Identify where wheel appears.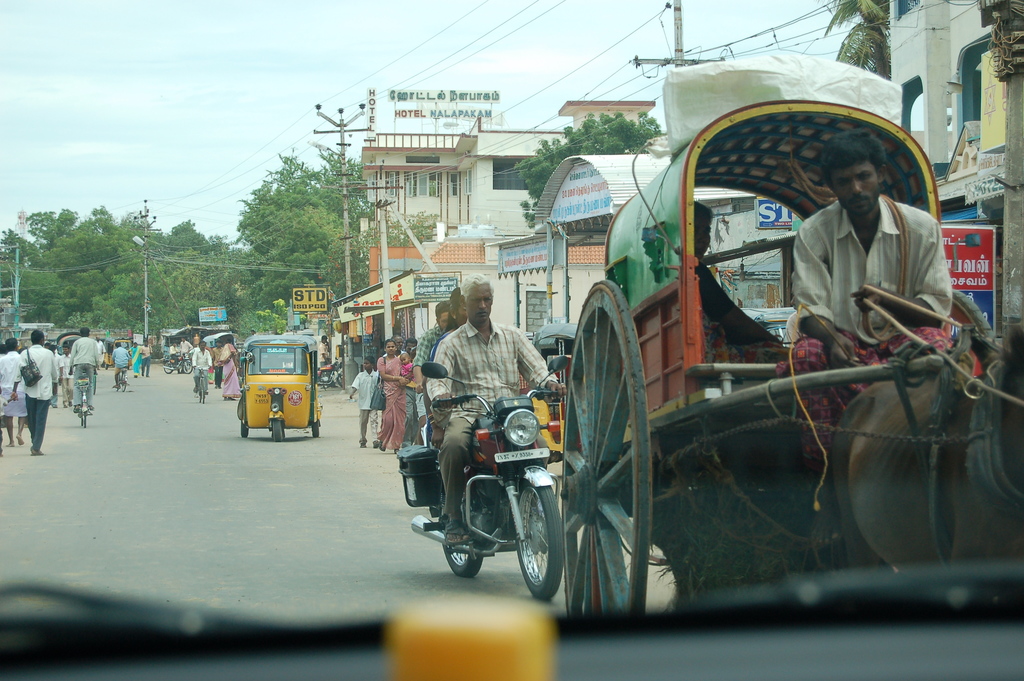
Appears at 273/422/287/444.
